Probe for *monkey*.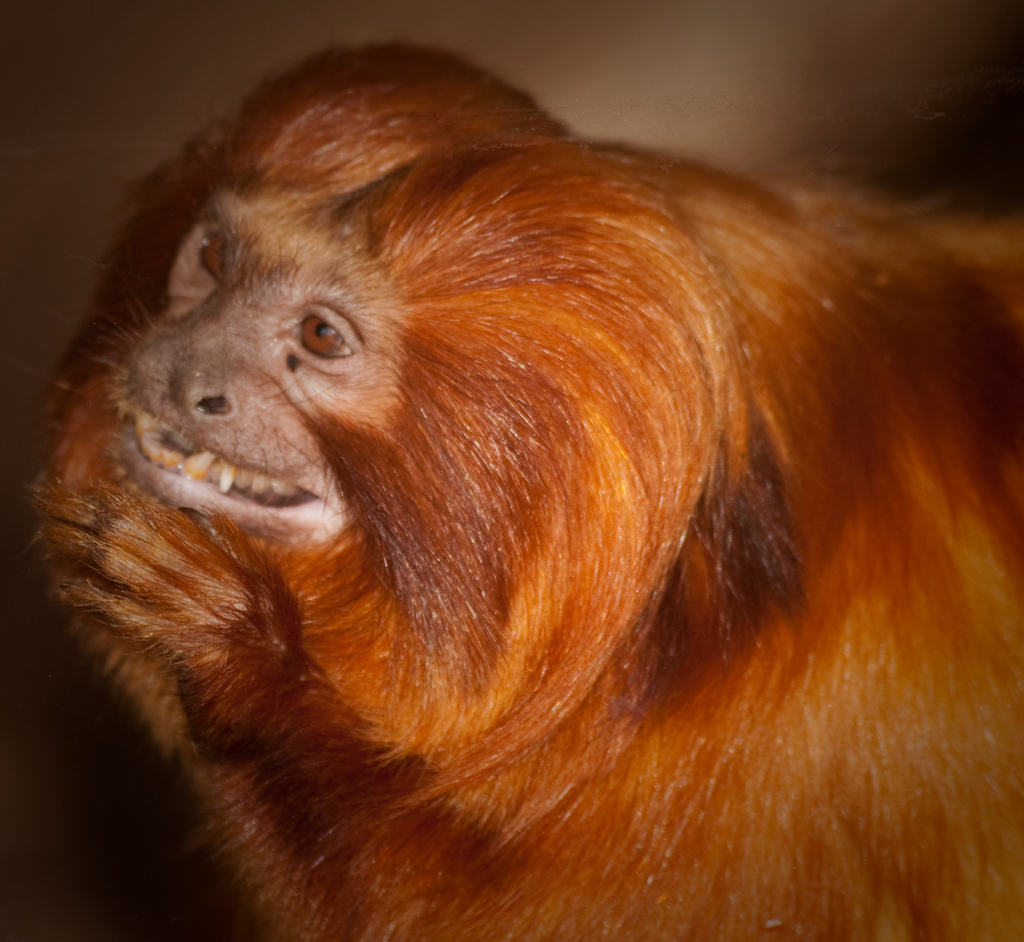
Probe result: [x1=31, y1=45, x2=1023, y2=941].
